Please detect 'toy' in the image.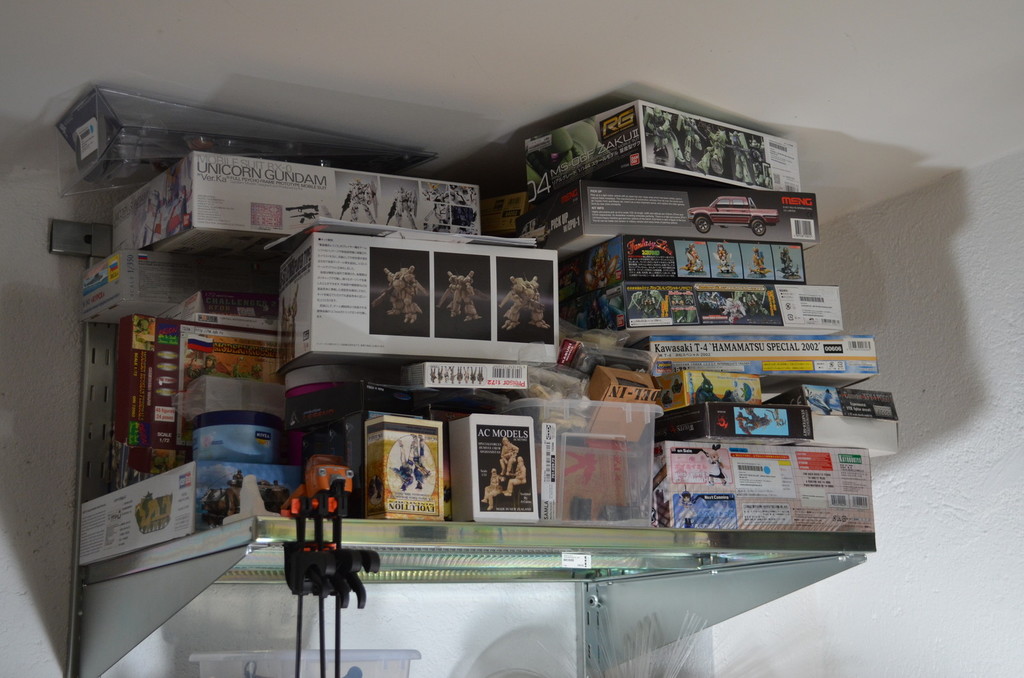
(x1=806, y1=389, x2=840, y2=414).
